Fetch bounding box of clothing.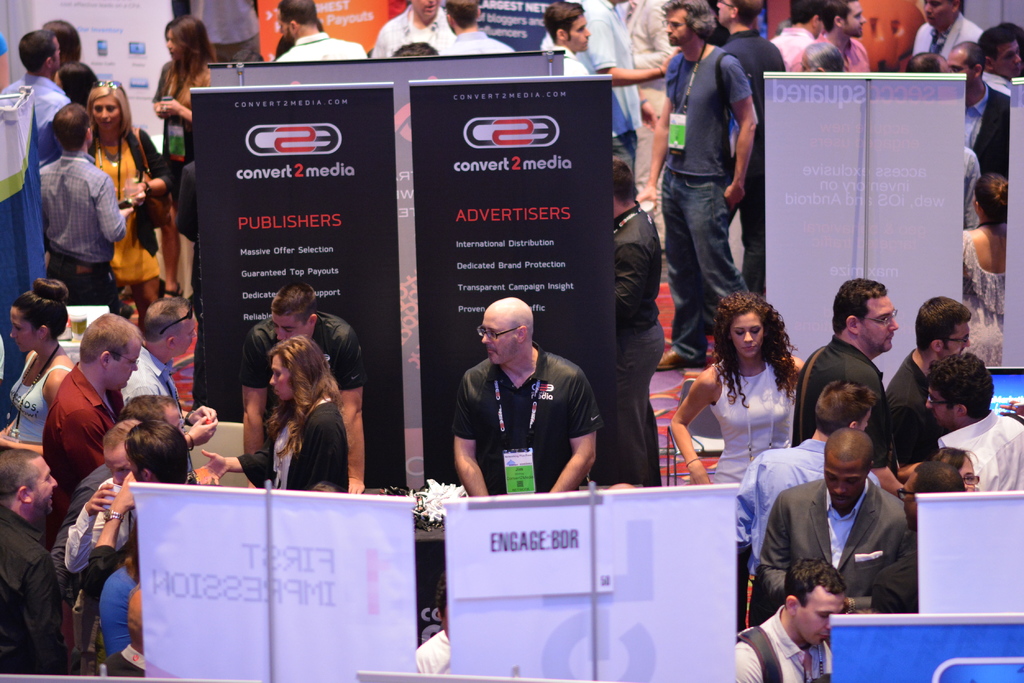
Bbox: [left=710, top=360, right=794, bottom=483].
